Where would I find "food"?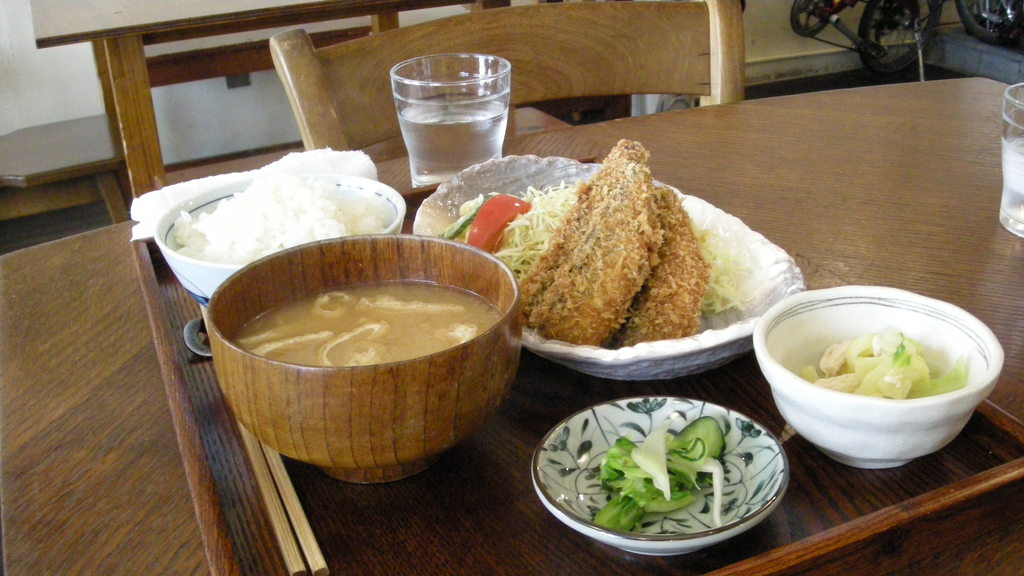
At box(232, 280, 500, 369).
